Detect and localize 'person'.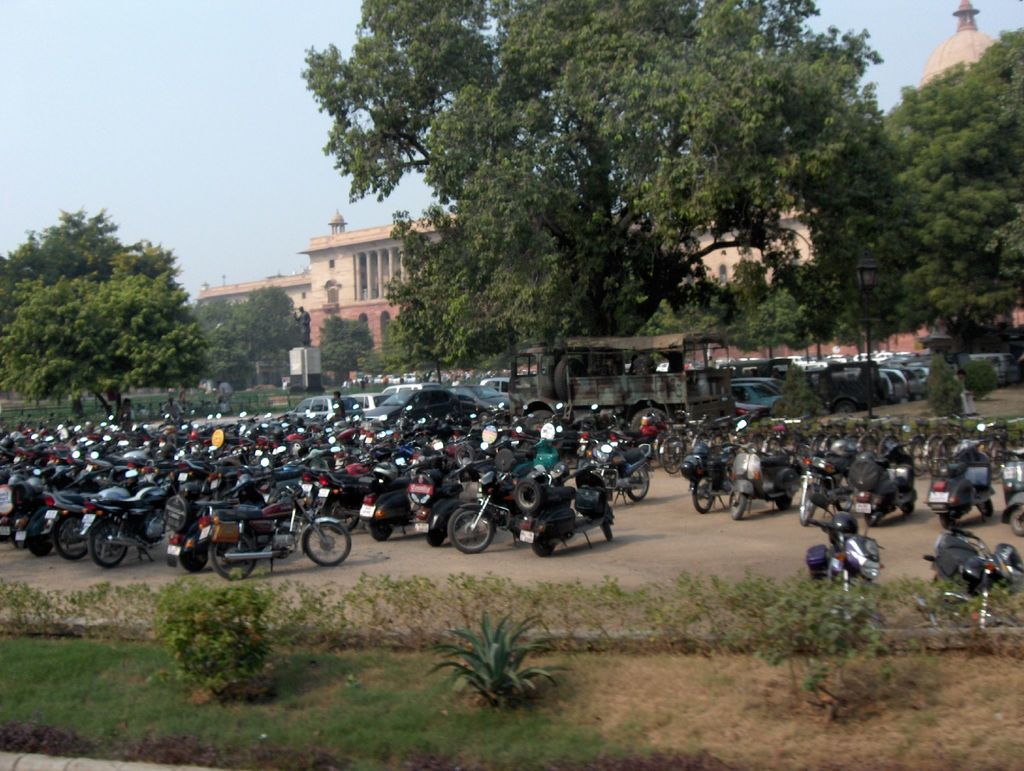
Localized at crop(955, 372, 982, 417).
